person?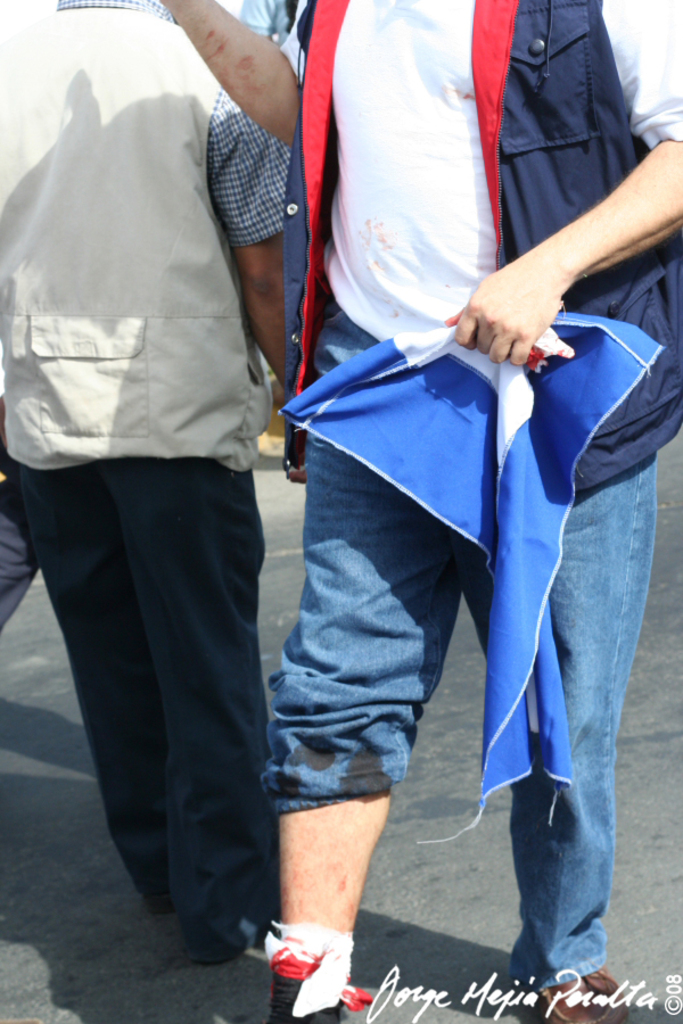
155,0,682,1023
